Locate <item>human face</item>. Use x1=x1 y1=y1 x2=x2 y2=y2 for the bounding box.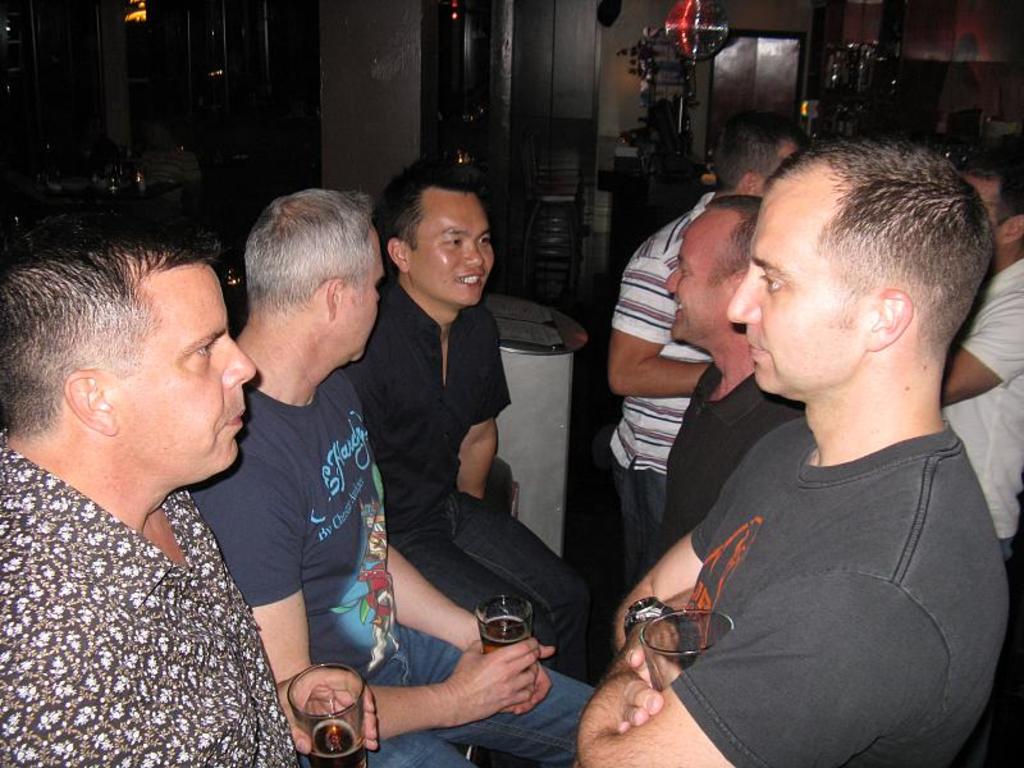
x1=411 y1=193 x2=498 y2=315.
